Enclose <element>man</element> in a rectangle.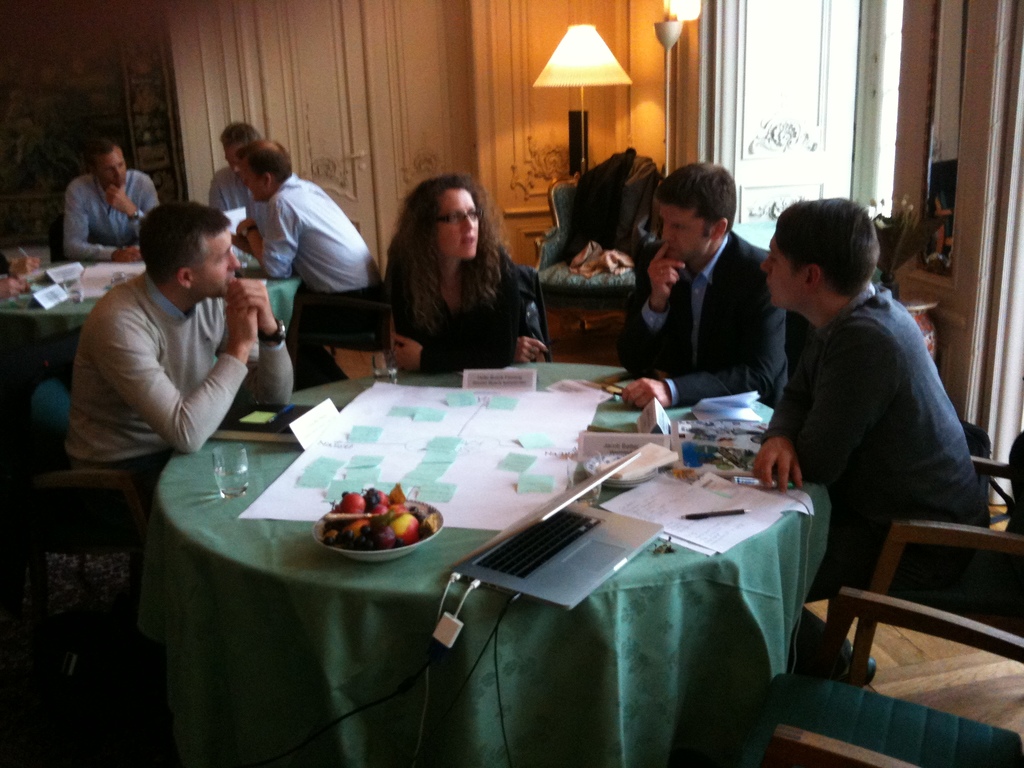
box(206, 120, 273, 218).
